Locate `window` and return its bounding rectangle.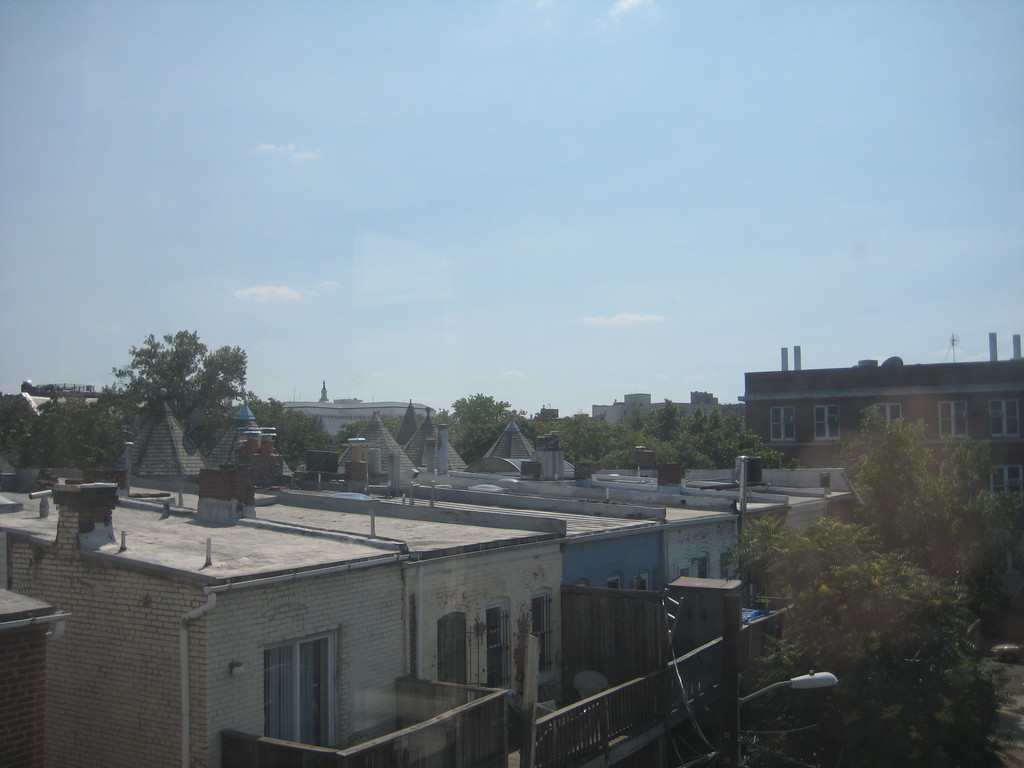
{"x1": 260, "y1": 630, "x2": 344, "y2": 743}.
